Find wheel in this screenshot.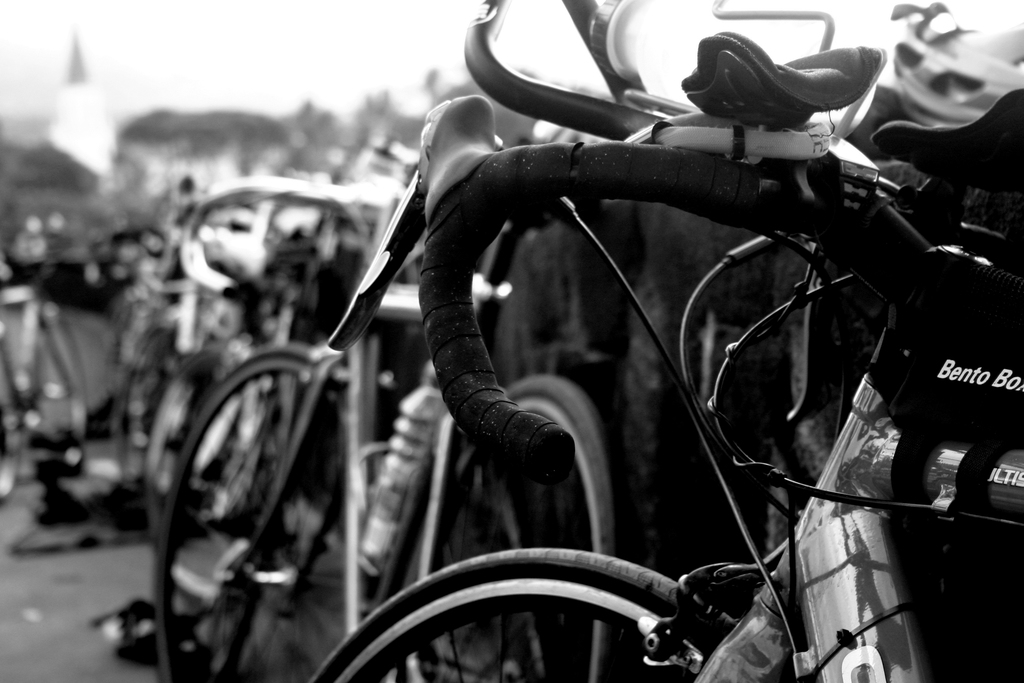
The bounding box for wheel is left=304, top=547, right=740, bottom=682.
